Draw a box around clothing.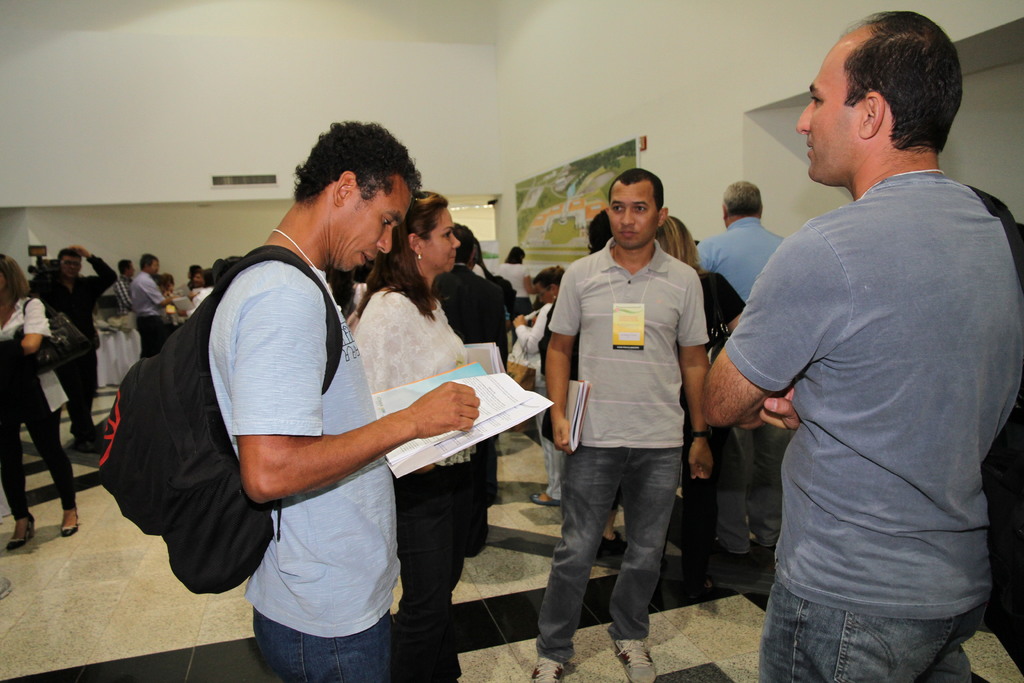
left=205, top=247, right=410, bottom=682.
